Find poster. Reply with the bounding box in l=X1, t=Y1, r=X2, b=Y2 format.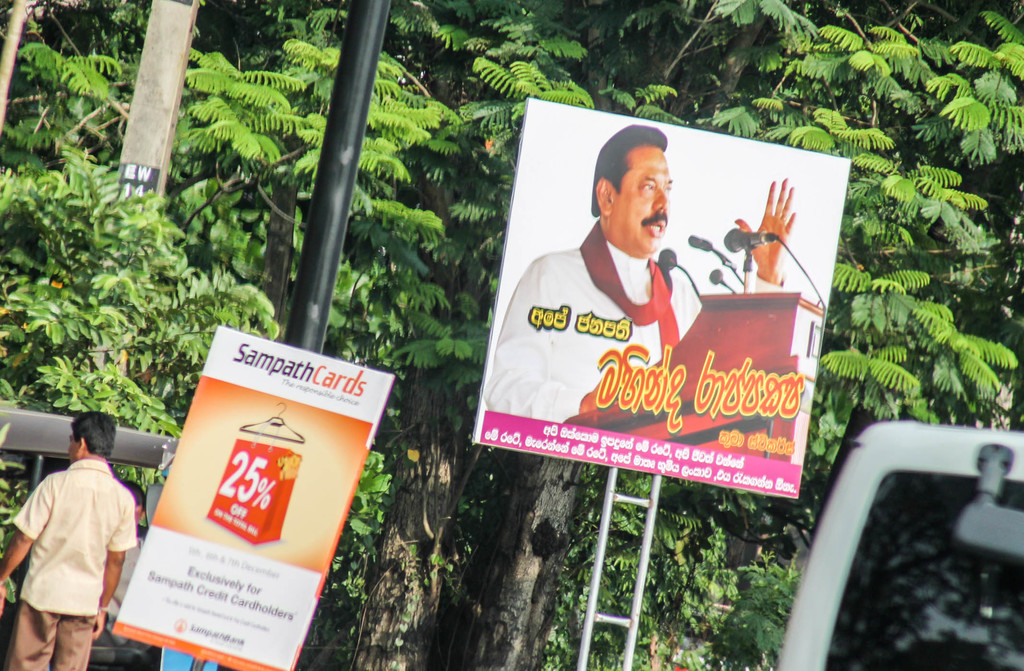
l=109, t=328, r=396, b=670.
